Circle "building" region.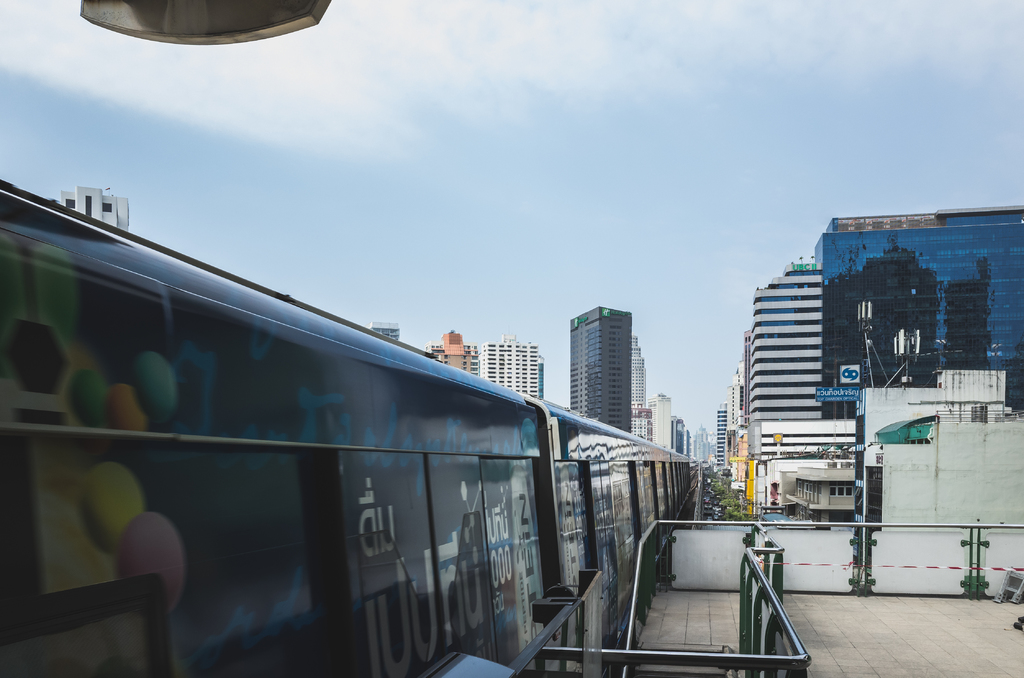
Region: BBox(431, 334, 475, 380).
